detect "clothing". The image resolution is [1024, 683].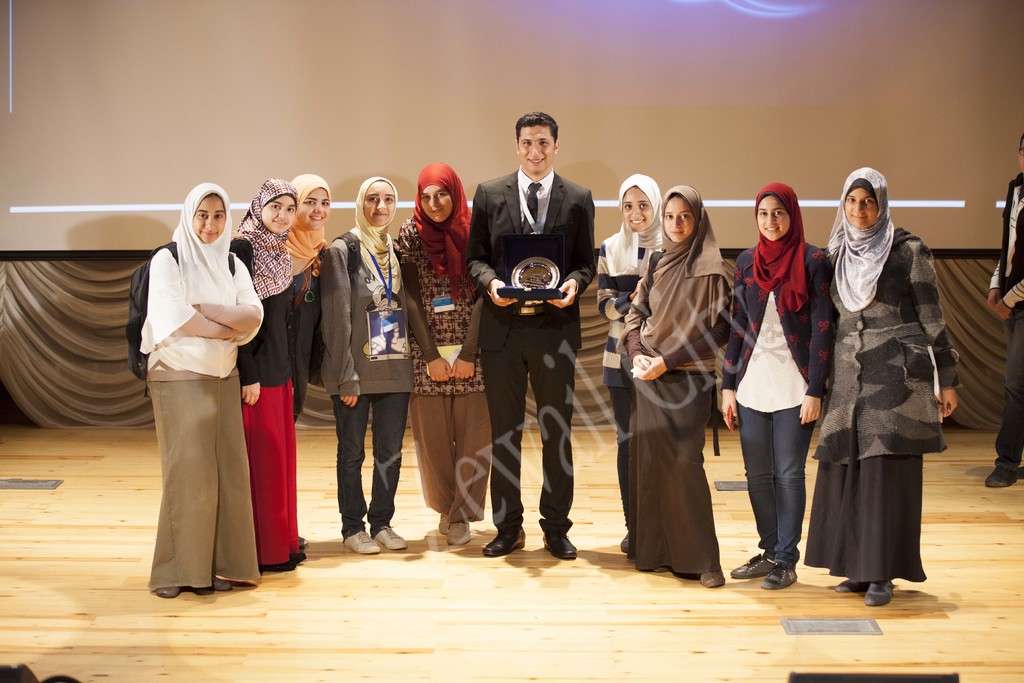
Rect(463, 167, 598, 527).
